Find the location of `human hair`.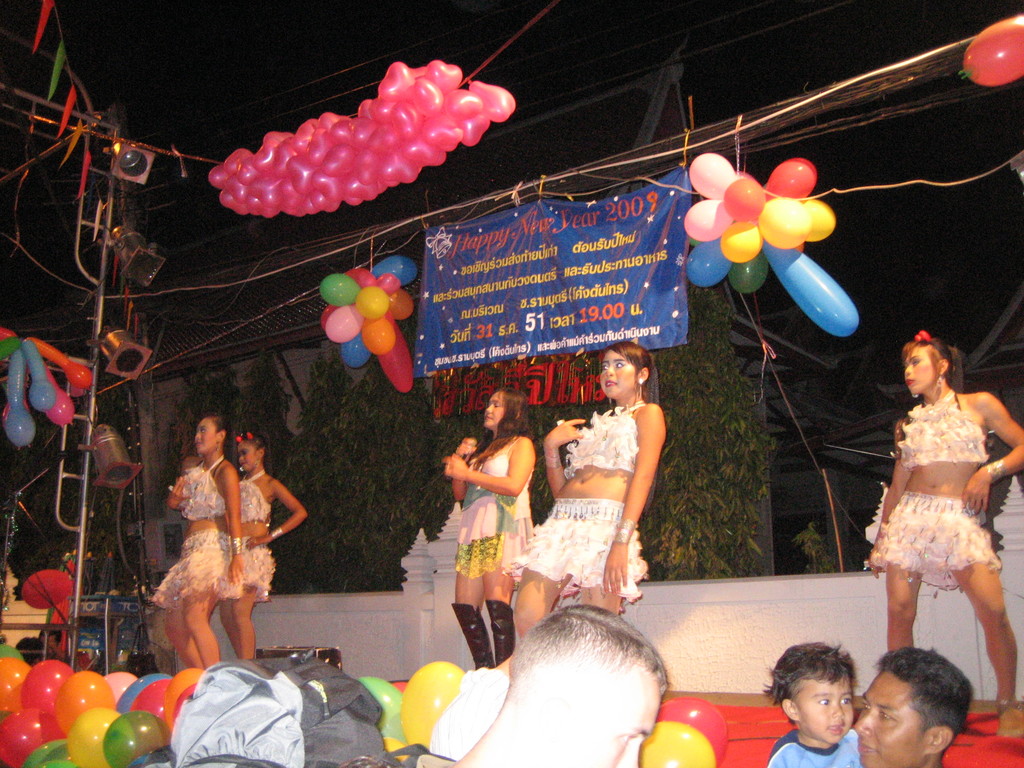
Location: box(505, 604, 670, 696).
